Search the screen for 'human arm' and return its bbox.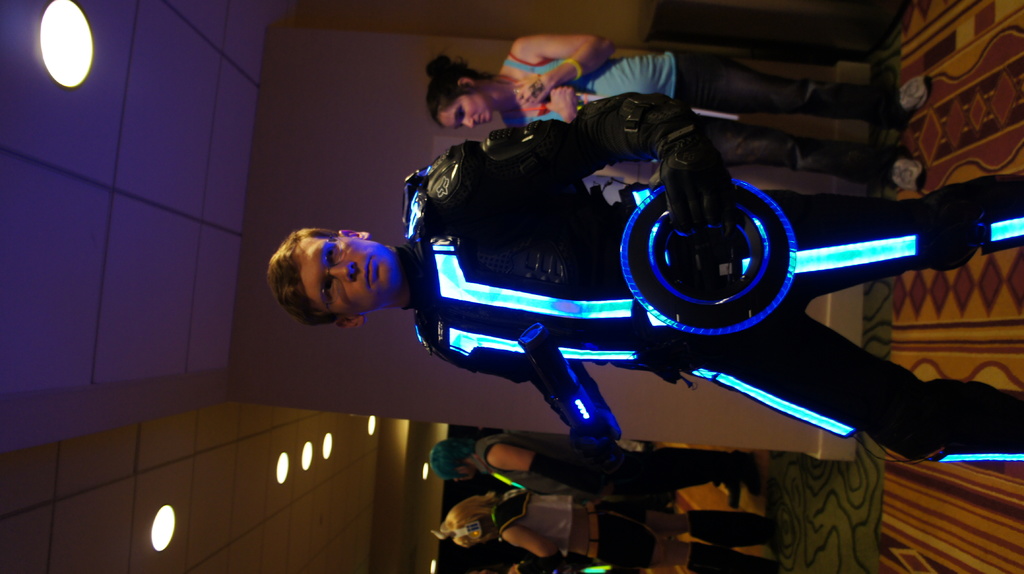
Found: rect(436, 95, 740, 264).
